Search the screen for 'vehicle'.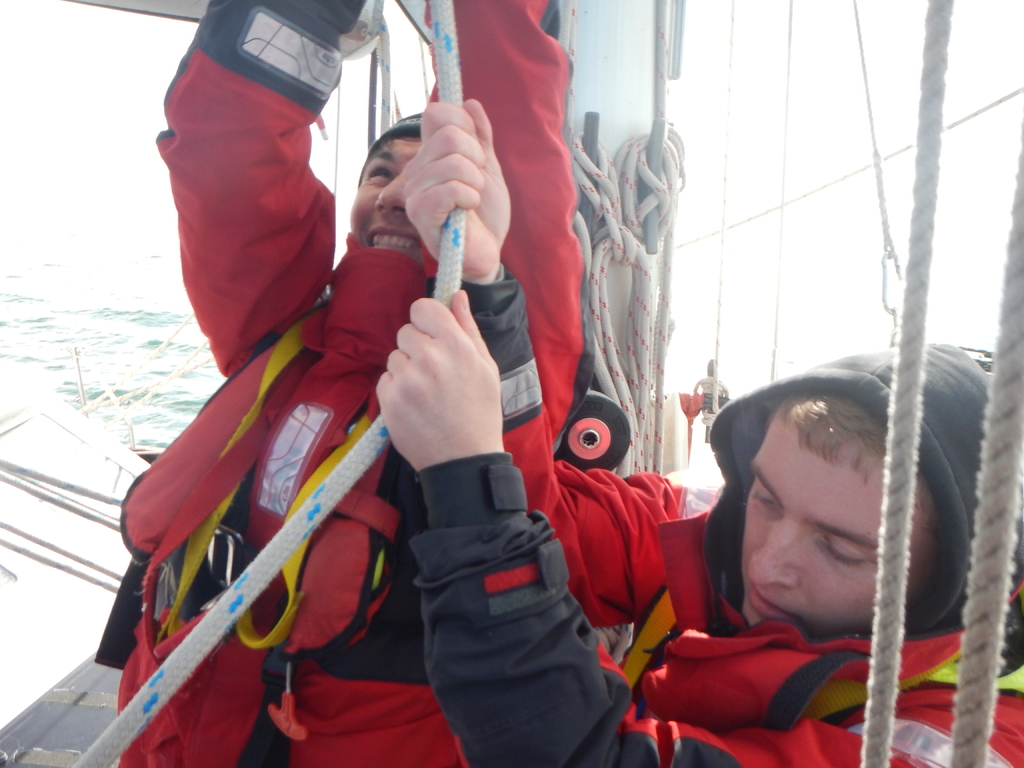
Found at locate(0, 0, 1023, 764).
